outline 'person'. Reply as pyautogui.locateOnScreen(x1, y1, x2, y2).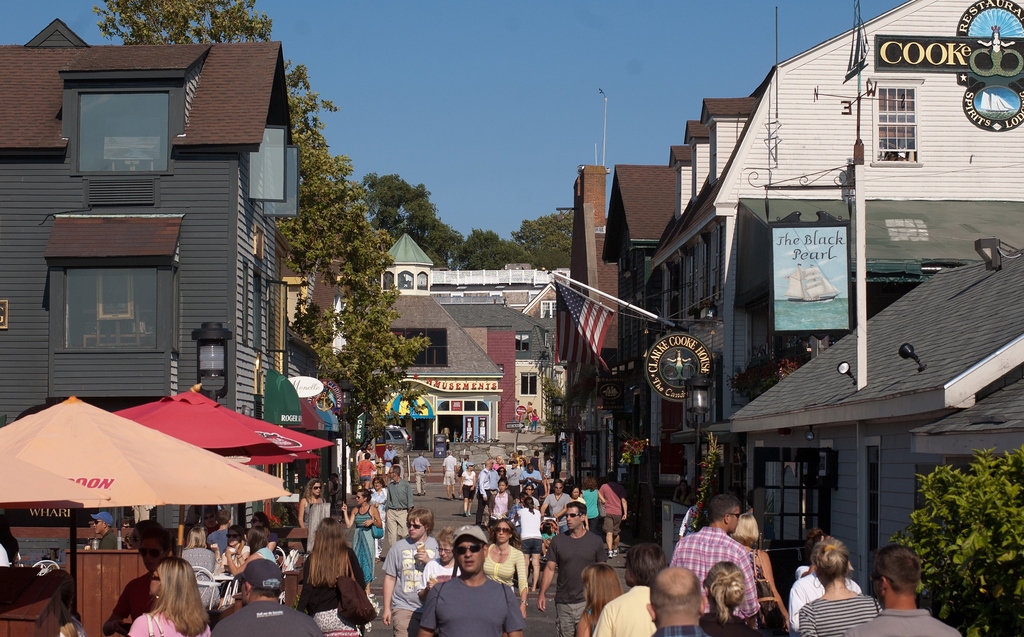
pyautogui.locateOnScreen(439, 449, 462, 497).
